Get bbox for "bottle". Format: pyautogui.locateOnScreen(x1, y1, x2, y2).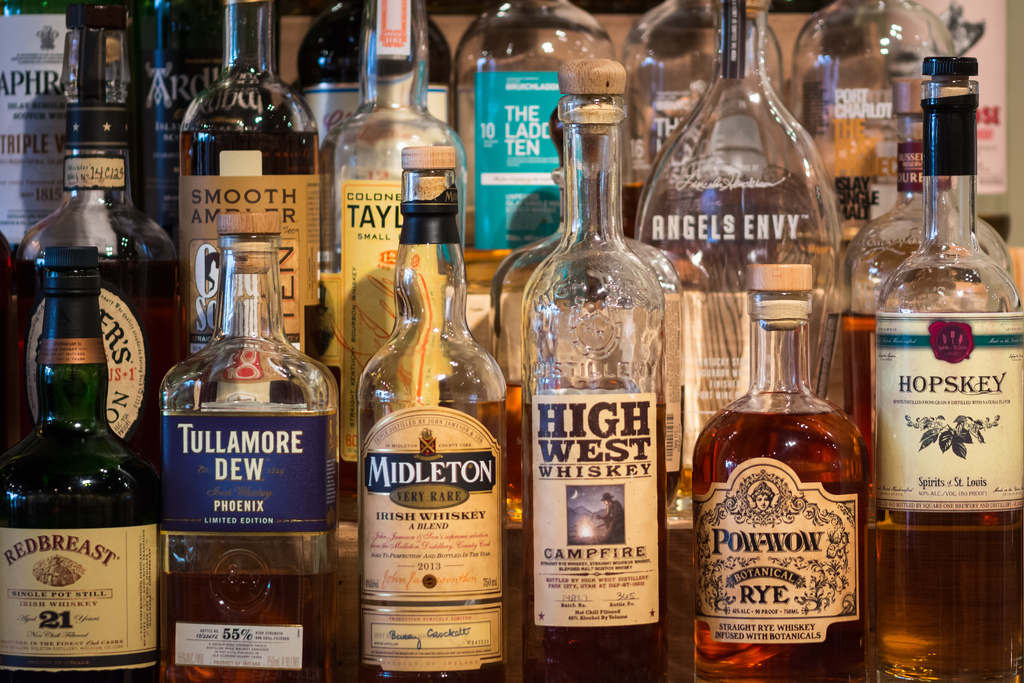
pyautogui.locateOnScreen(695, 208, 892, 631).
